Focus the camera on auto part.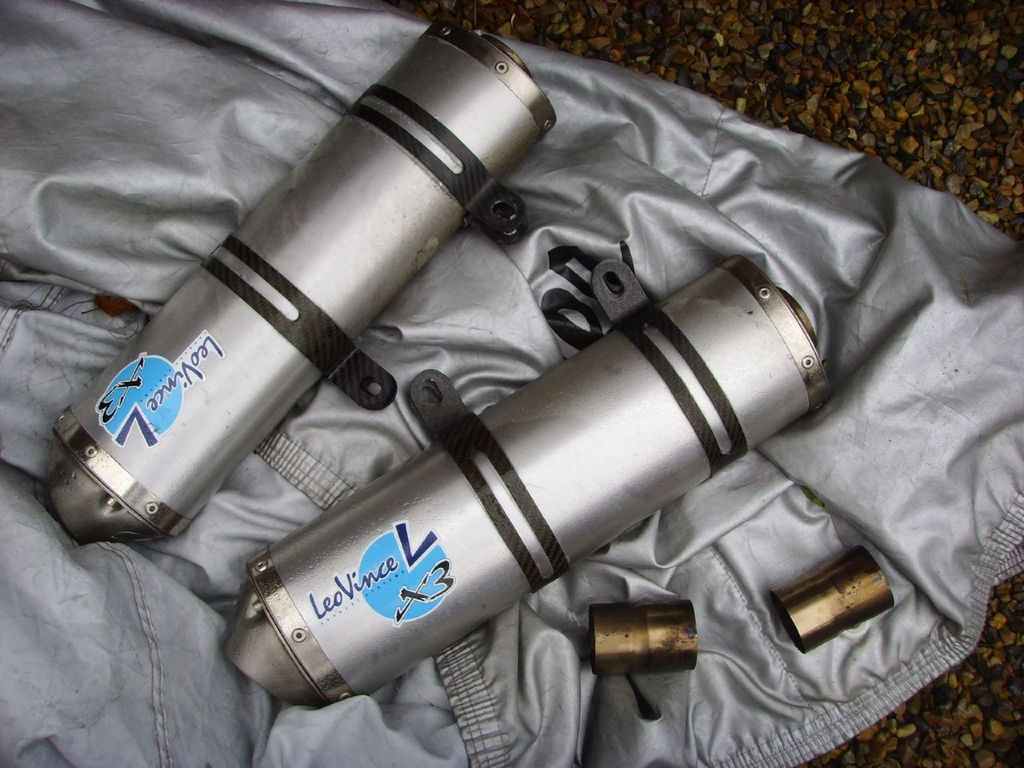
Focus region: x1=39 y1=15 x2=561 y2=549.
